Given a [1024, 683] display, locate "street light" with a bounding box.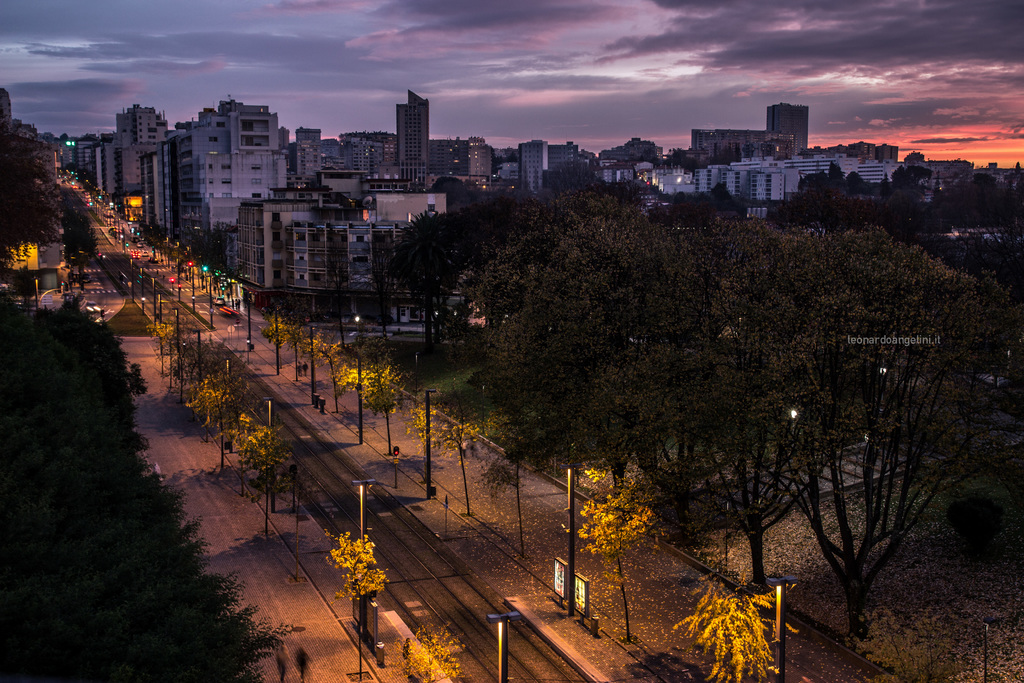
Located: 764,575,804,682.
